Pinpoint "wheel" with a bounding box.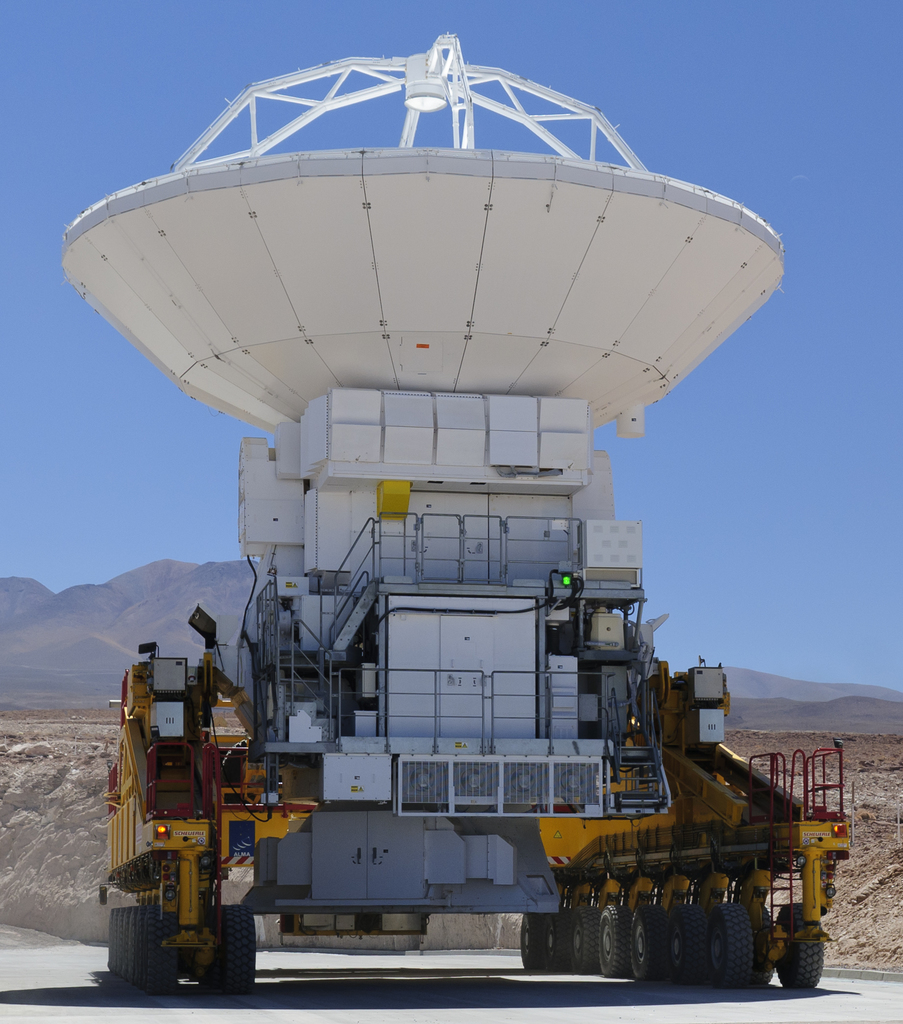
[672, 908, 705, 991].
